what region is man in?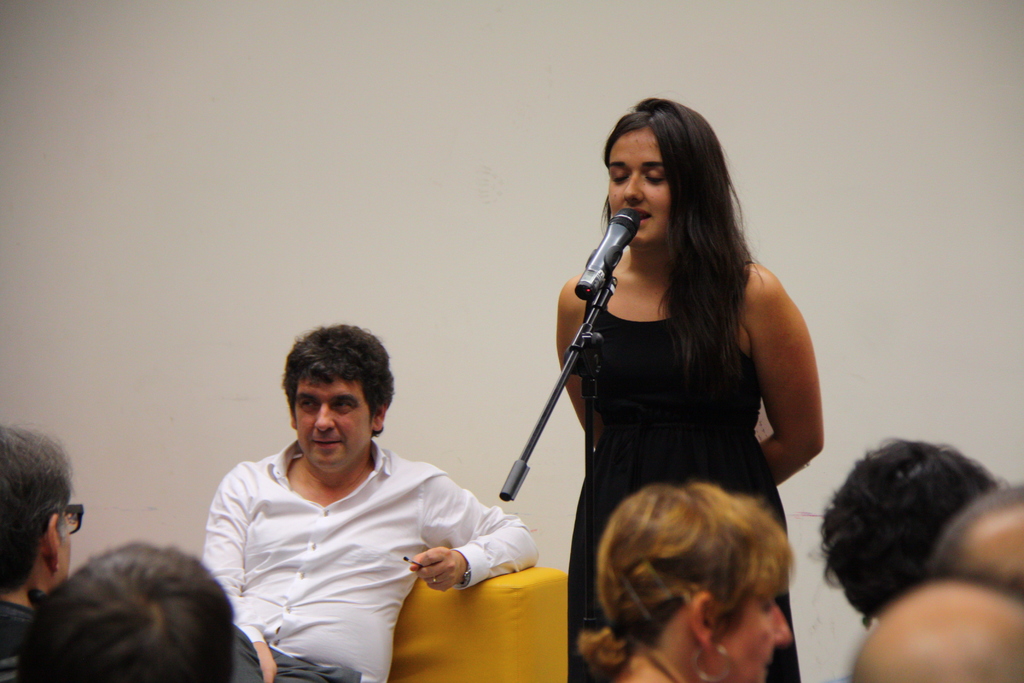
box(180, 326, 516, 664).
